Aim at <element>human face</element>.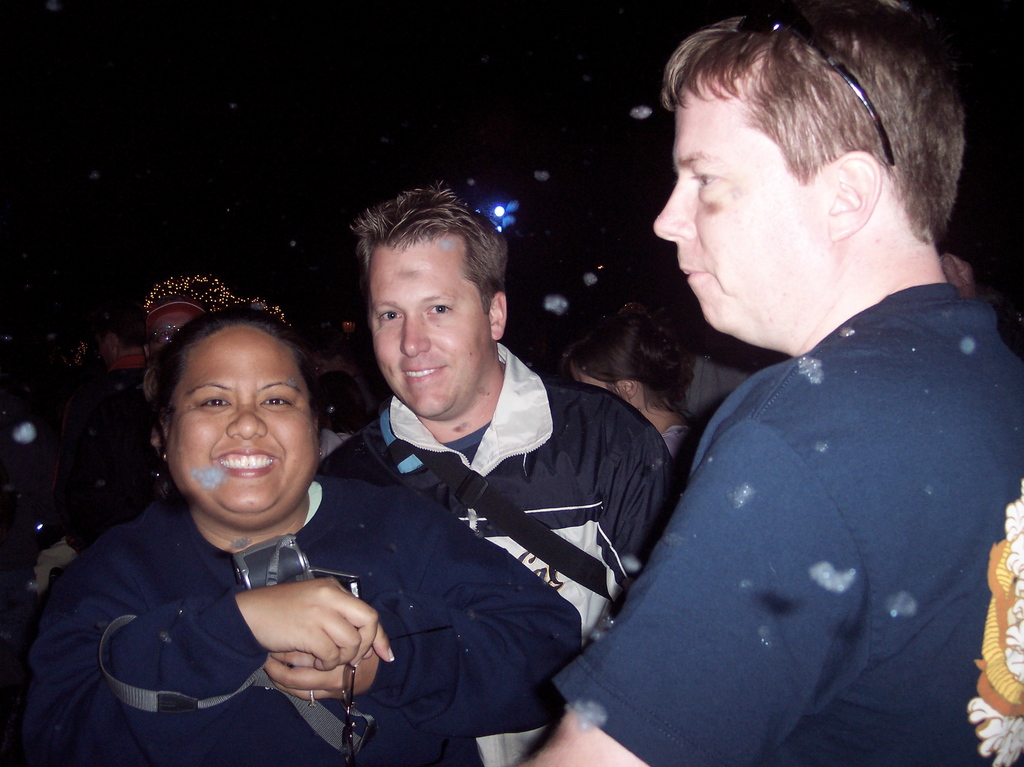
Aimed at left=653, top=76, right=827, bottom=346.
